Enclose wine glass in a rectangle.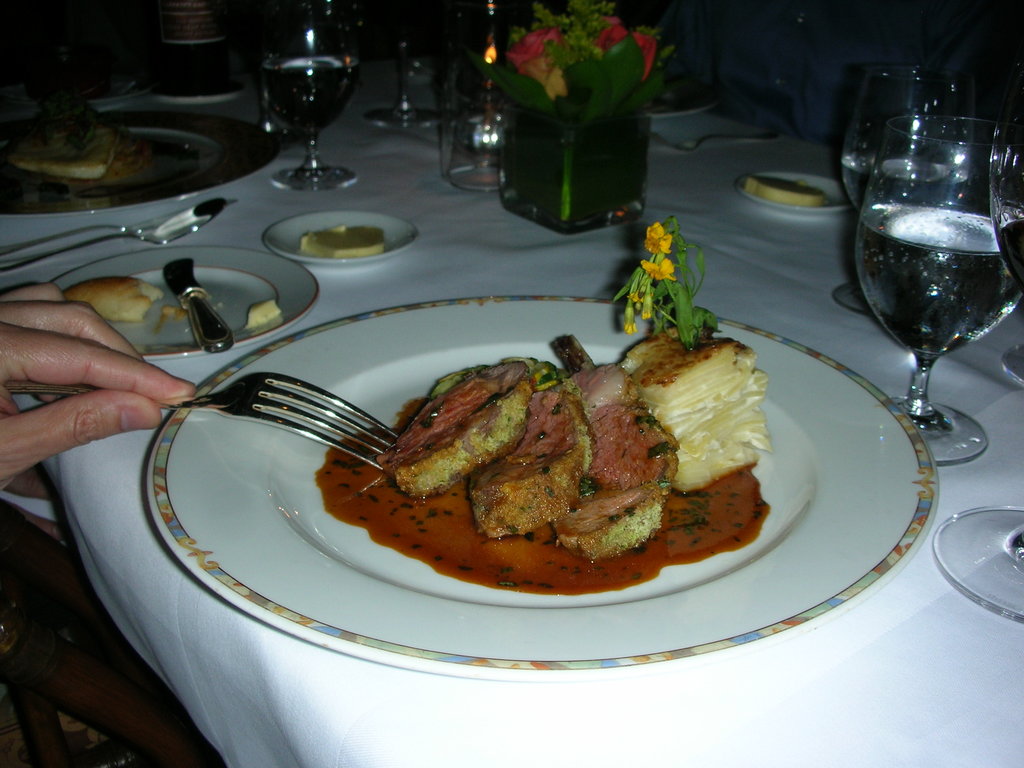
x1=852 y1=120 x2=1022 y2=468.
